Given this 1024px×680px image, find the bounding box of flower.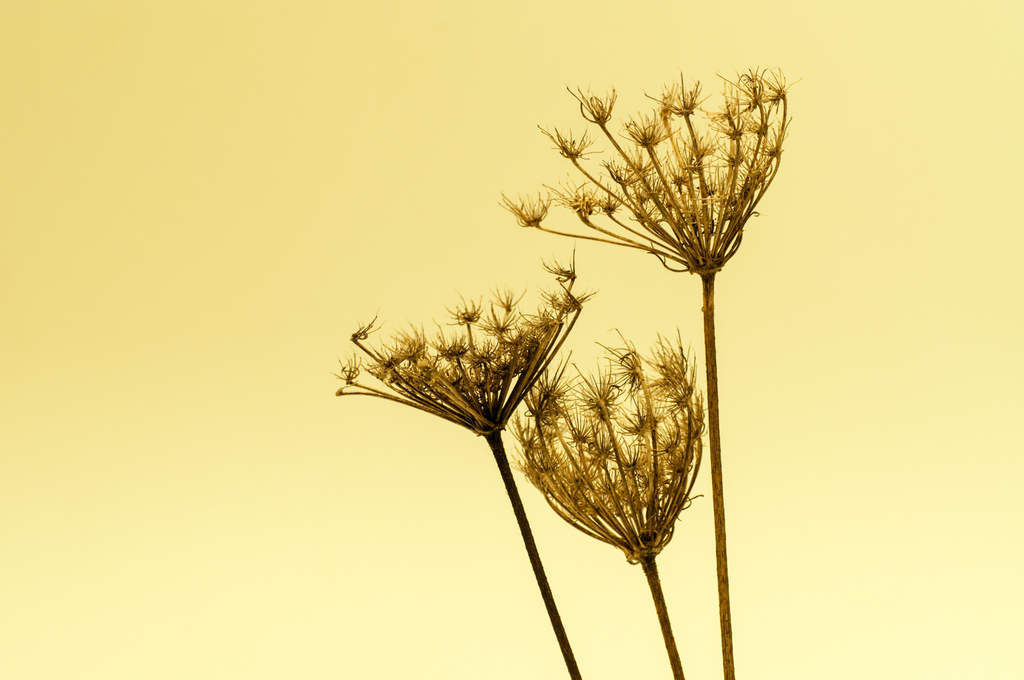
<box>542,324,708,540</box>.
